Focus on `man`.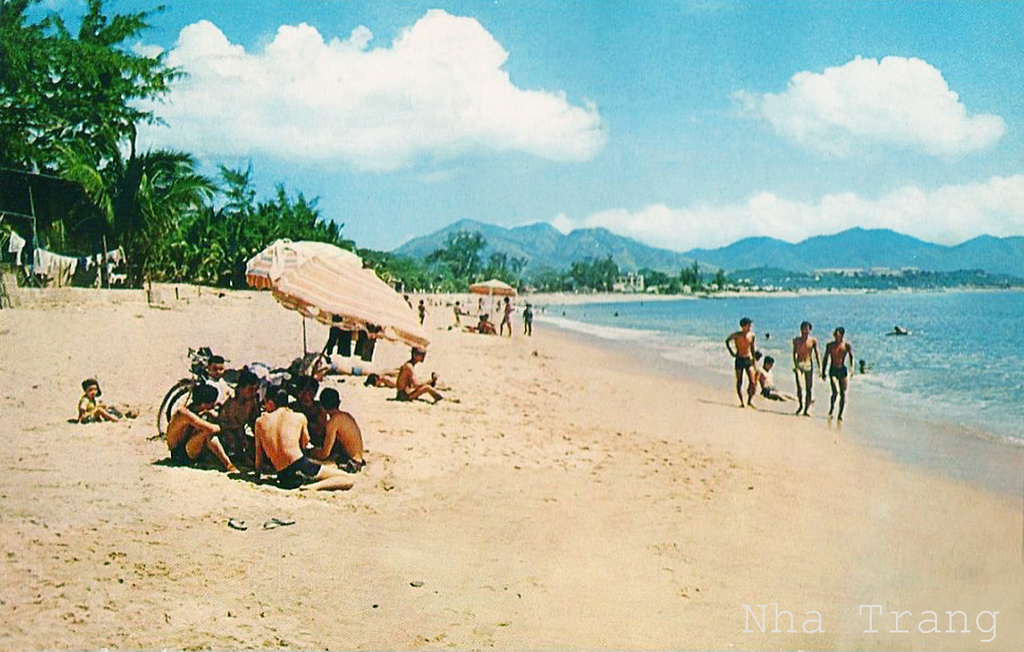
Focused at x1=793 y1=322 x2=820 y2=417.
